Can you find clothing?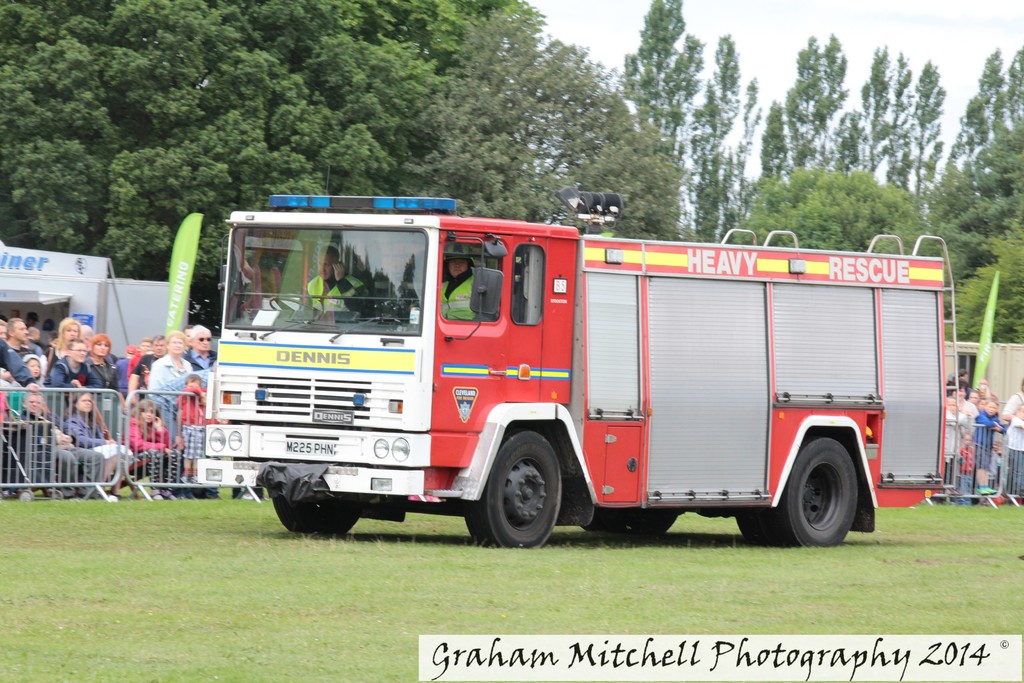
Yes, bounding box: box(440, 263, 474, 317).
